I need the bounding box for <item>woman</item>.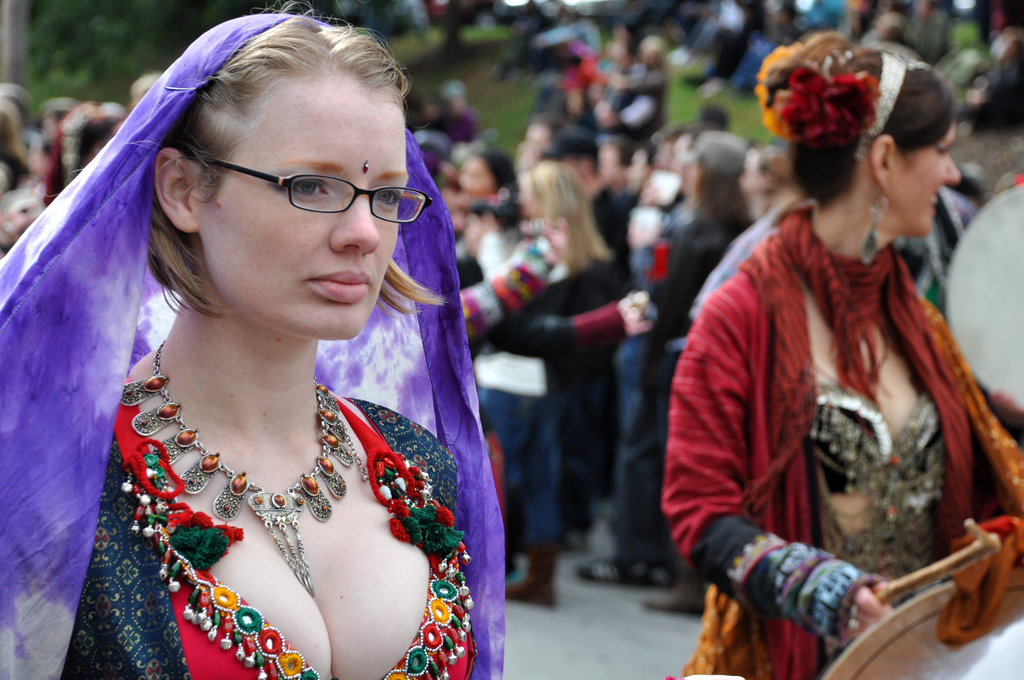
Here it is: (458, 187, 649, 613).
